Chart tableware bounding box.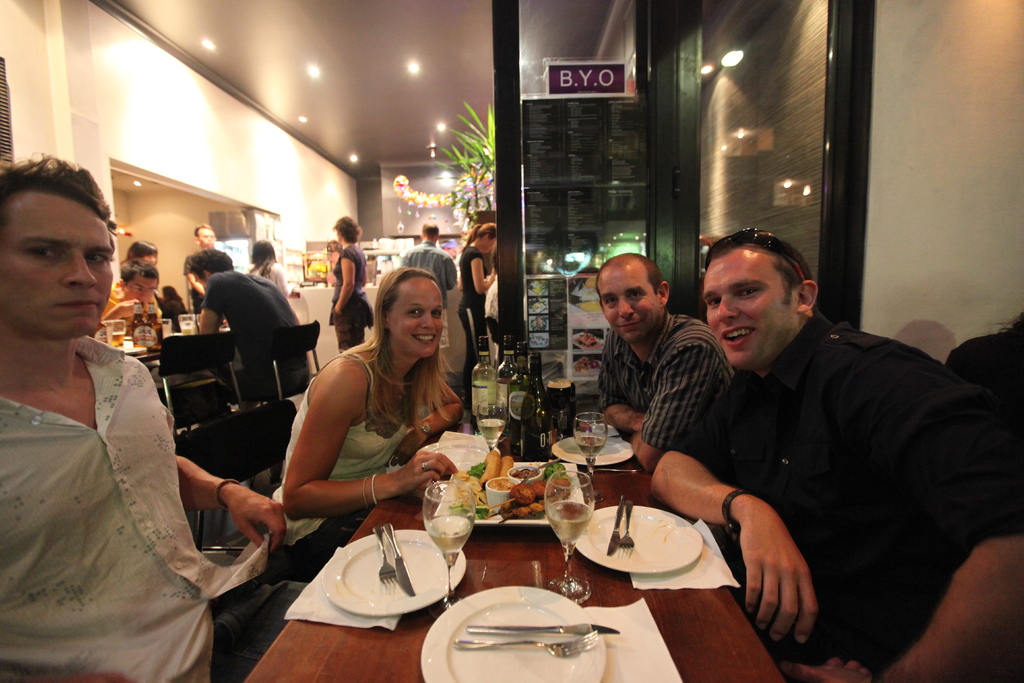
Charted: <box>572,409,607,477</box>.
